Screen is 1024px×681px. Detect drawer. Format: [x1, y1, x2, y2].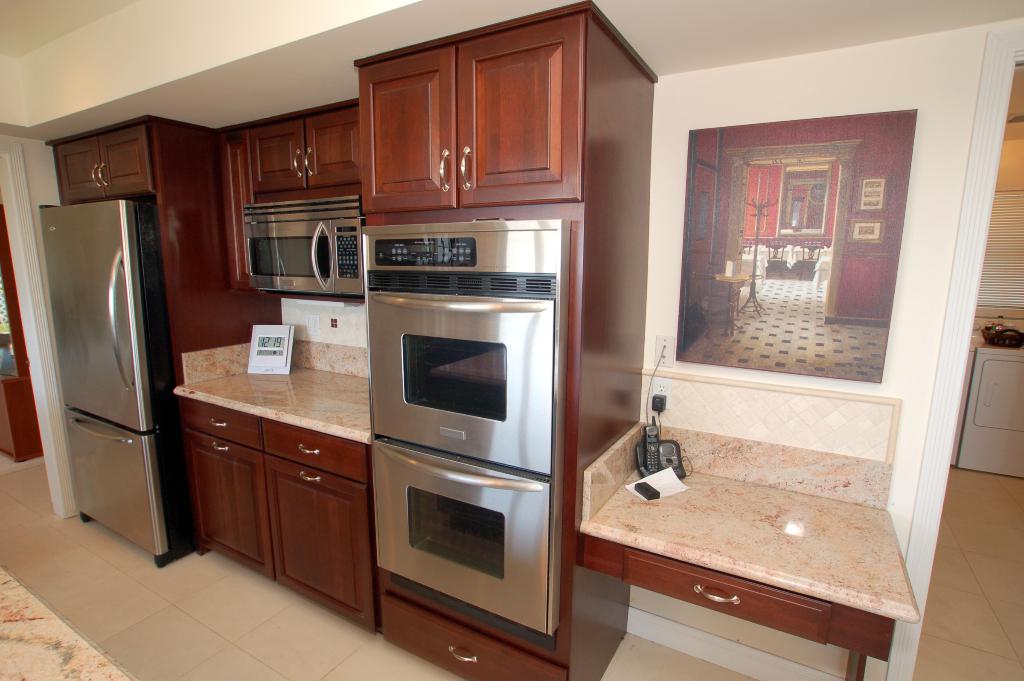
[618, 551, 830, 647].
